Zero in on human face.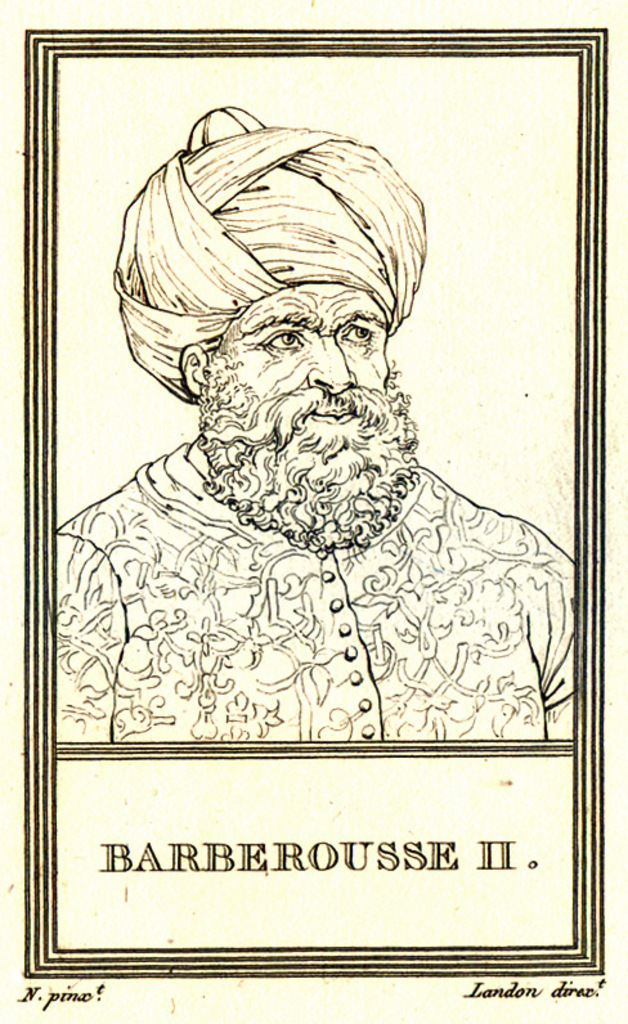
Zeroed in: box=[203, 283, 392, 475].
